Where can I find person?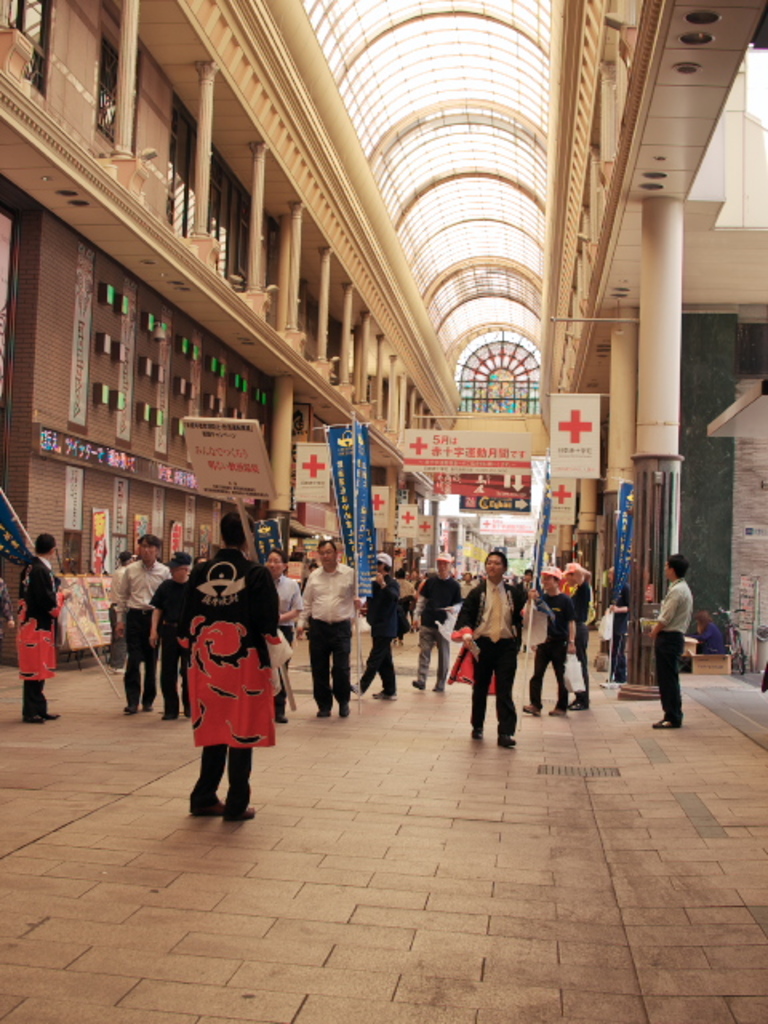
You can find it at {"x1": 149, "y1": 542, "x2": 190, "y2": 717}.
